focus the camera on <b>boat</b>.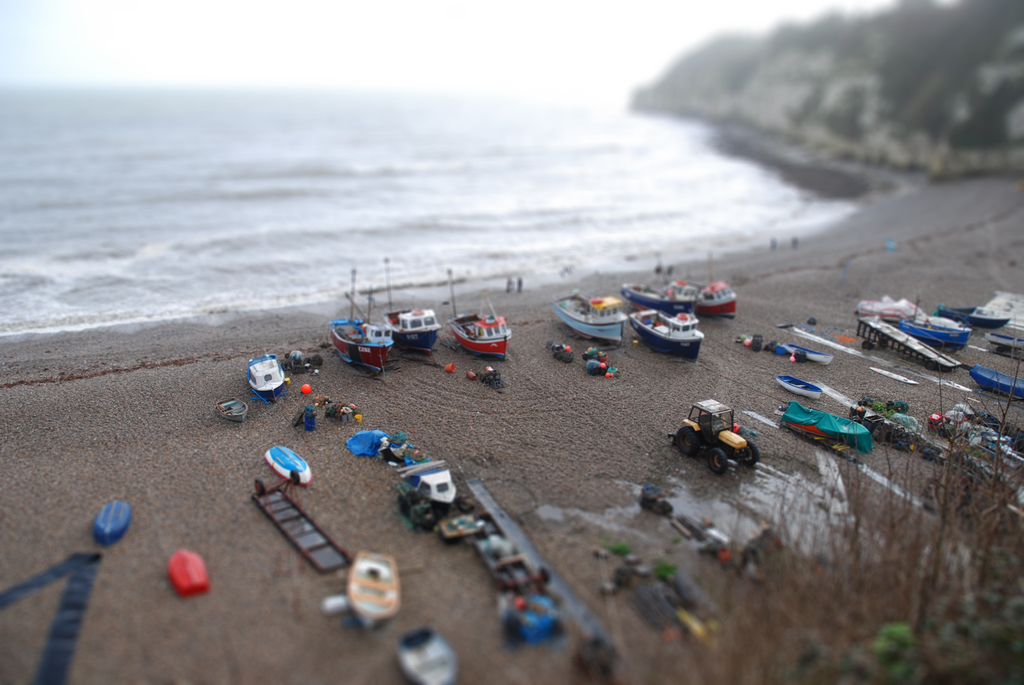
Focus region: l=264, t=445, r=310, b=484.
